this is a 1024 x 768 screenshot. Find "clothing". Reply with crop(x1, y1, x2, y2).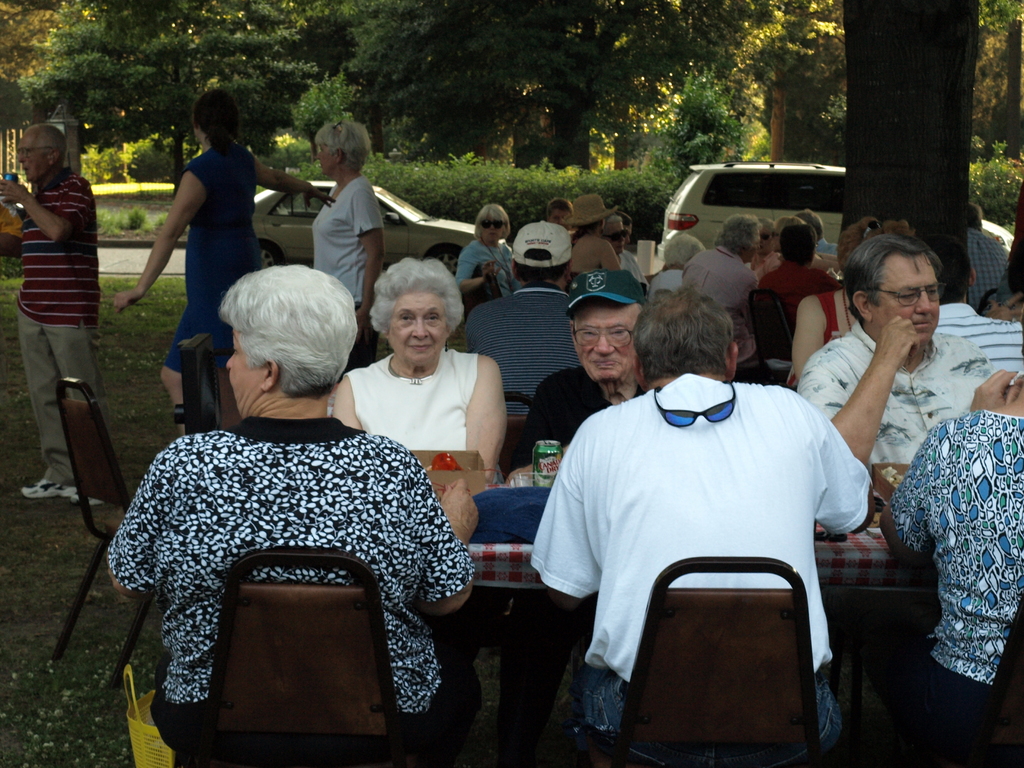
crop(680, 246, 756, 322).
